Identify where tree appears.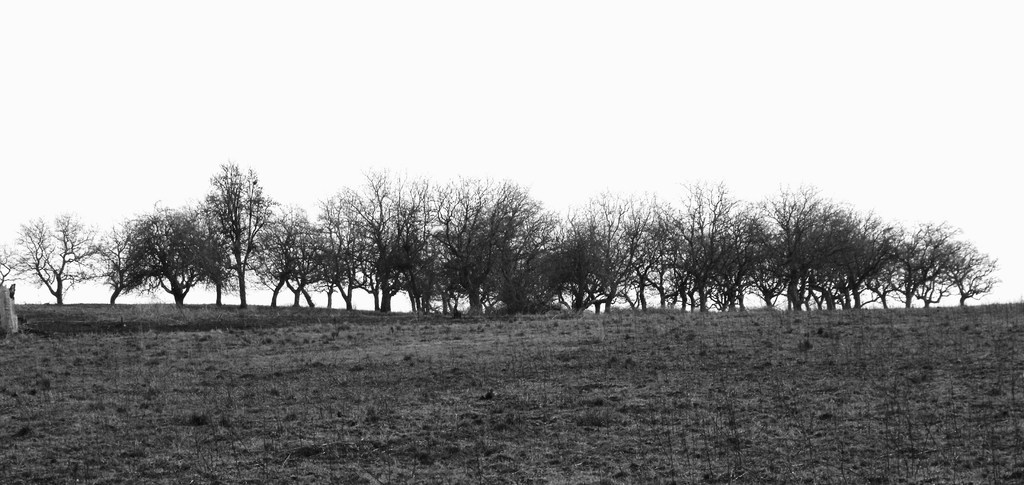
Appears at (267,225,333,320).
